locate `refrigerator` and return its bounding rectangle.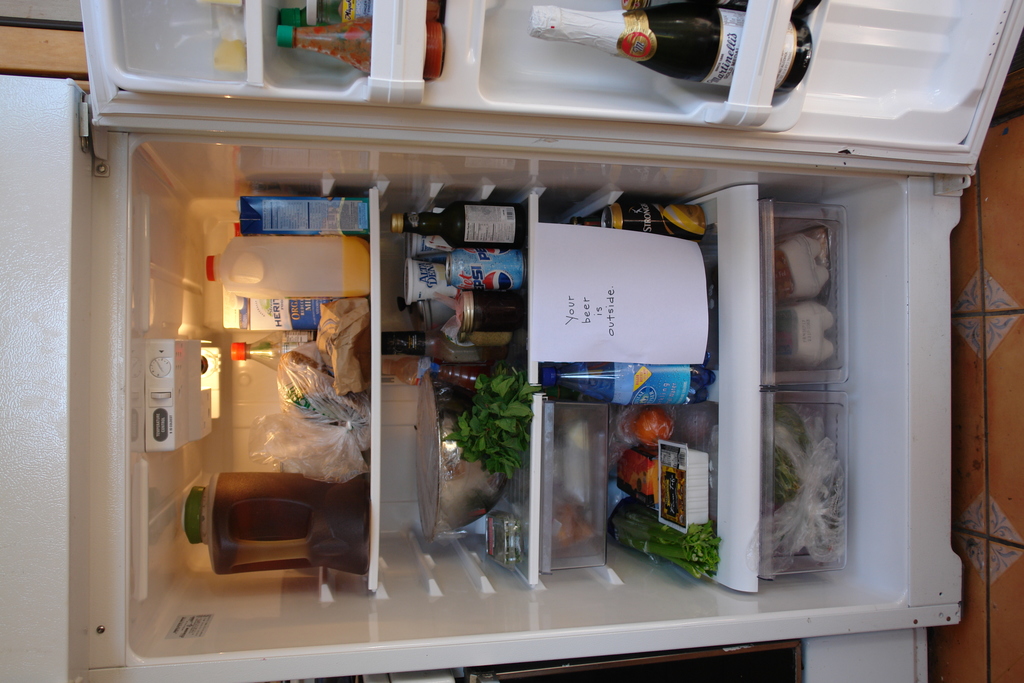
1, 4, 1021, 677.
